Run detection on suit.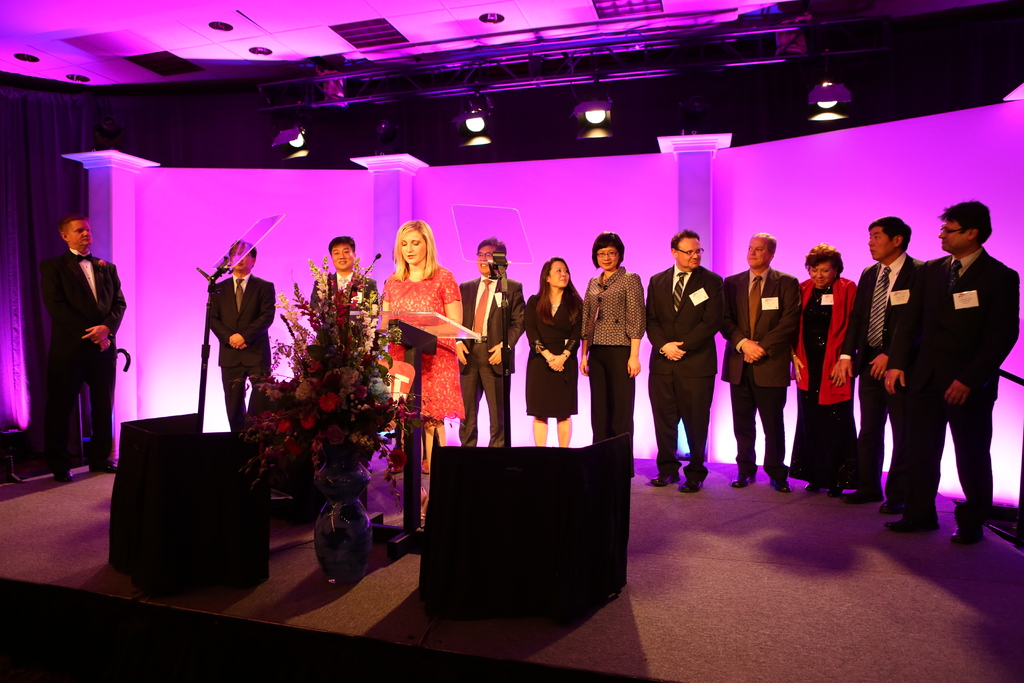
Result: left=308, top=270, right=380, bottom=327.
